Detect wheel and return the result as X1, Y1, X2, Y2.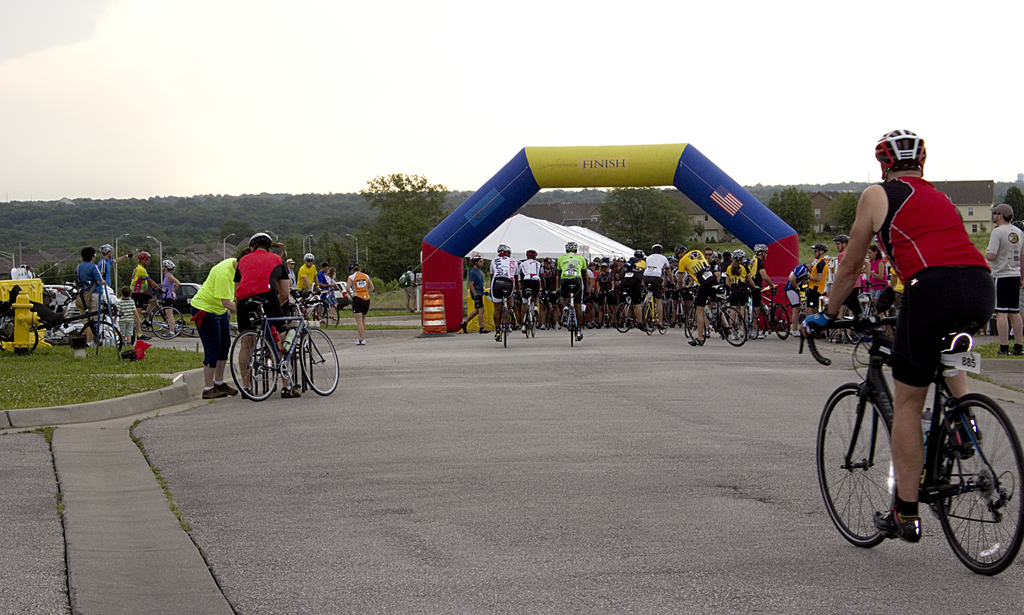
721, 304, 746, 346.
